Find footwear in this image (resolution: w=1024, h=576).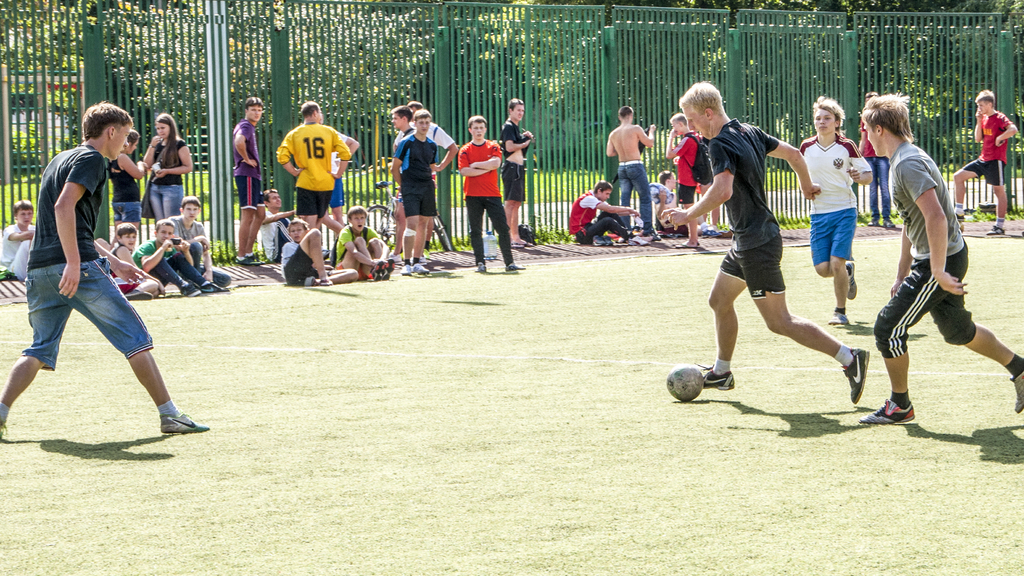
box=[846, 264, 858, 301].
